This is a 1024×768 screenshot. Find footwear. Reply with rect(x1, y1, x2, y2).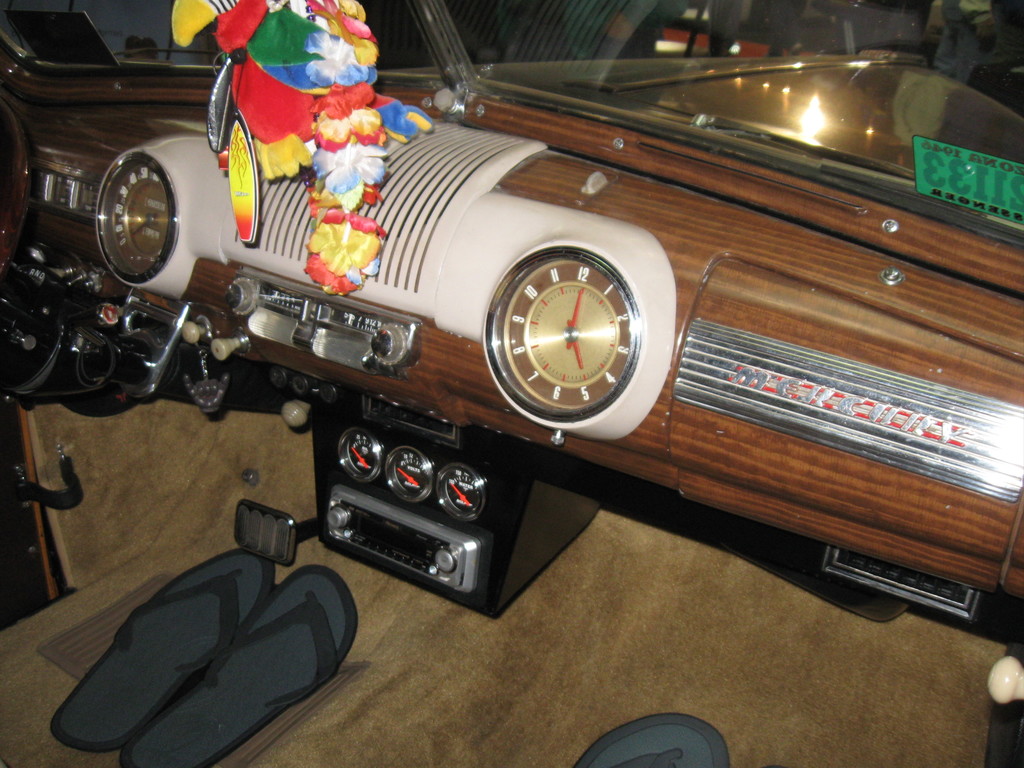
rect(571, 713, 728, 767).
